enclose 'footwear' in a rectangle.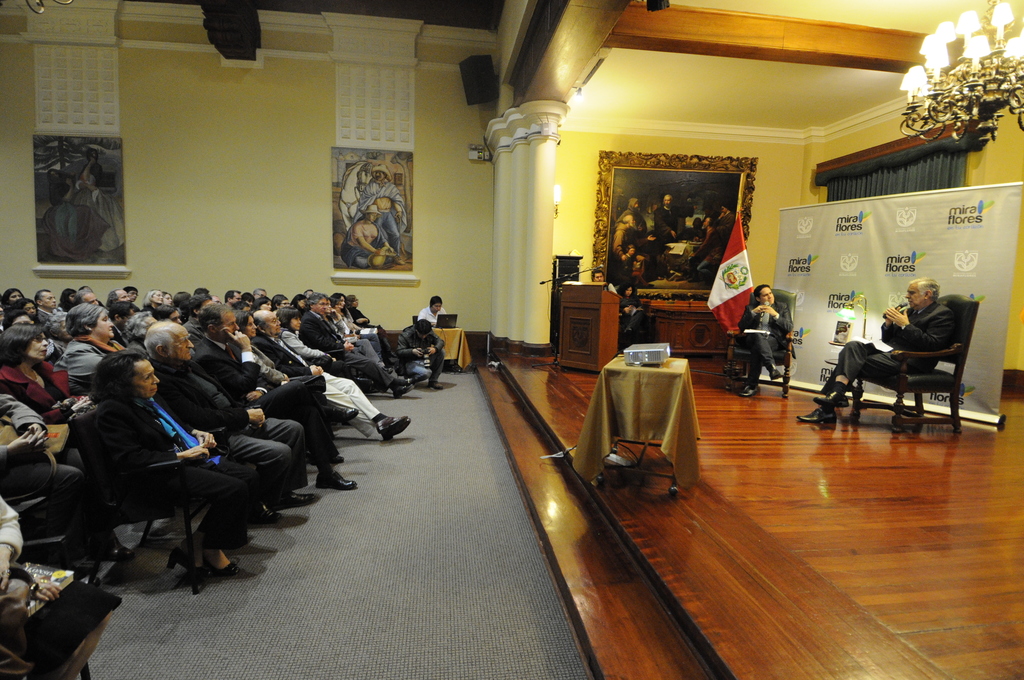
[252,504,286,522].
